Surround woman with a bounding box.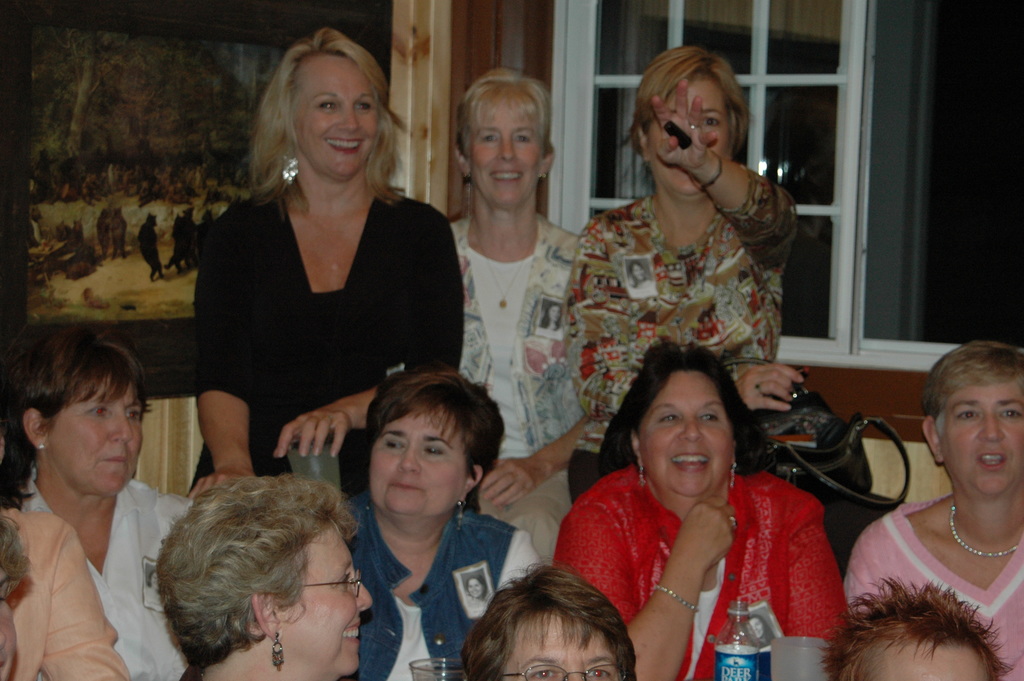
464:559:636:680.
